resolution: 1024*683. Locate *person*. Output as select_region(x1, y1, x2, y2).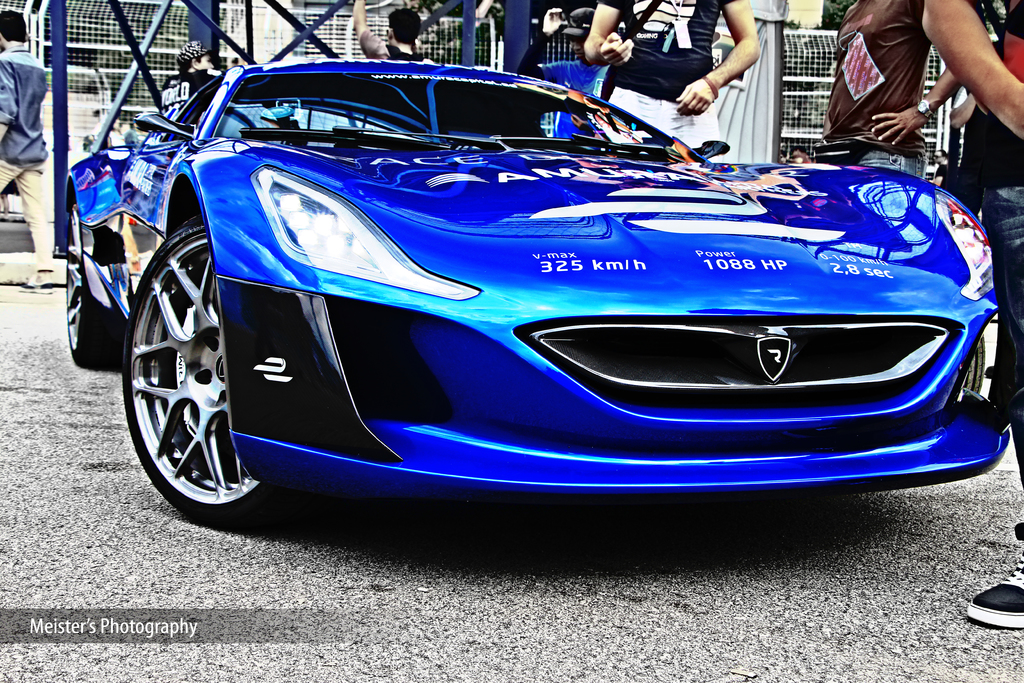
select_region(911, 0, 1023, 632).
